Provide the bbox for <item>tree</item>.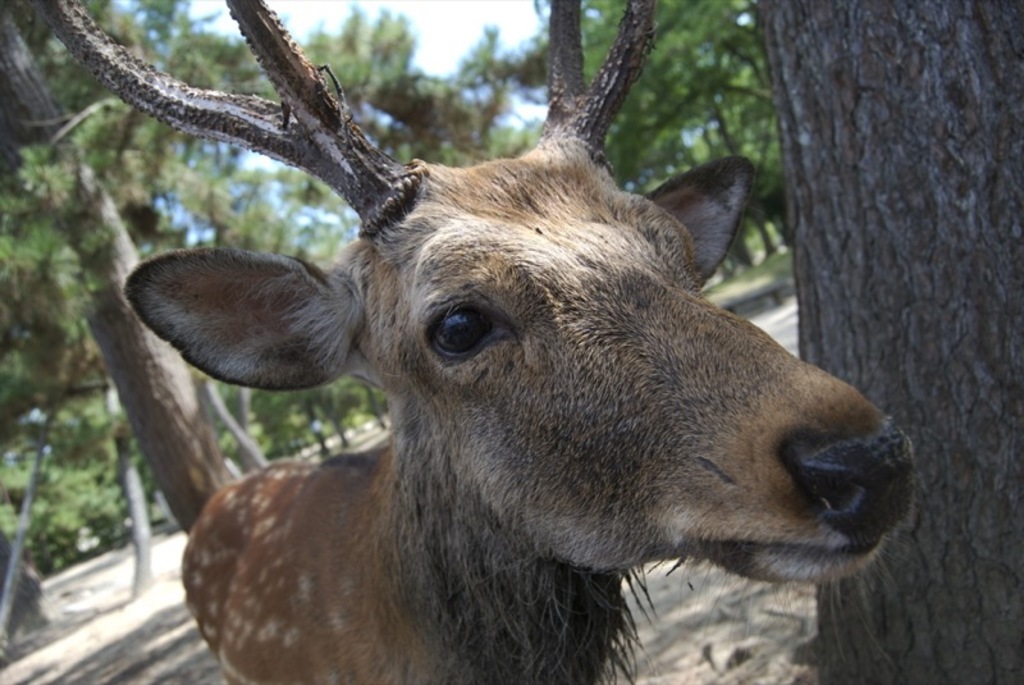
718:6:1019:684.
